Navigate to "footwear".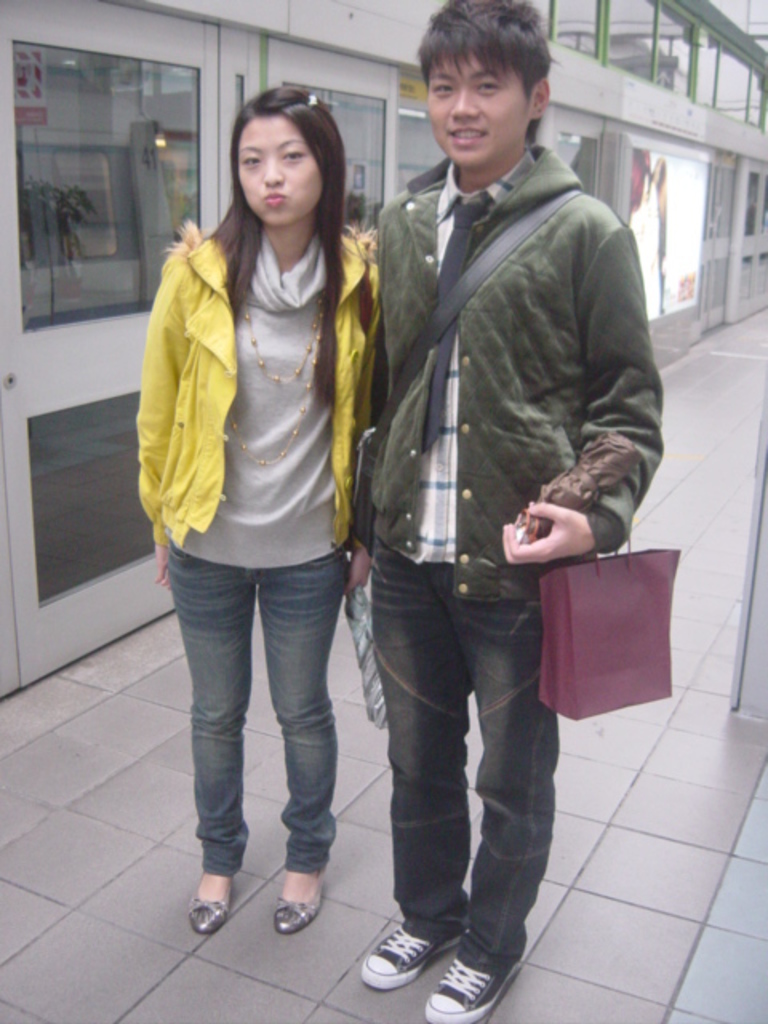
Navigation target: (277, 880, 326, 939).
